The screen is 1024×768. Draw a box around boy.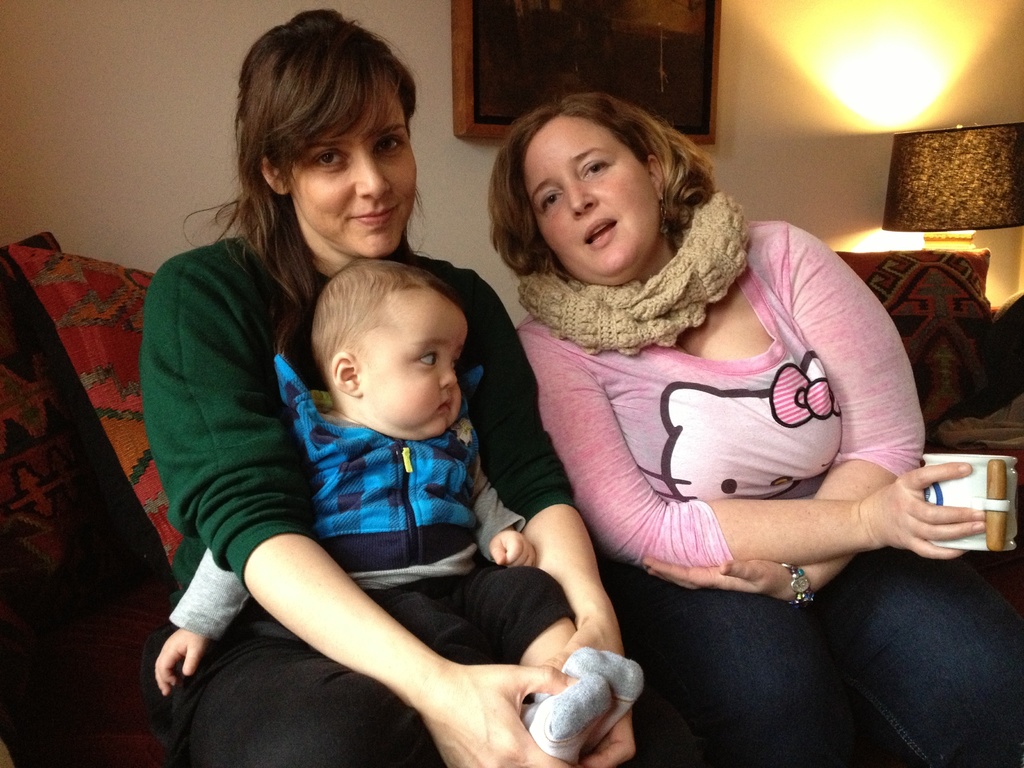
143 258 644 767.
